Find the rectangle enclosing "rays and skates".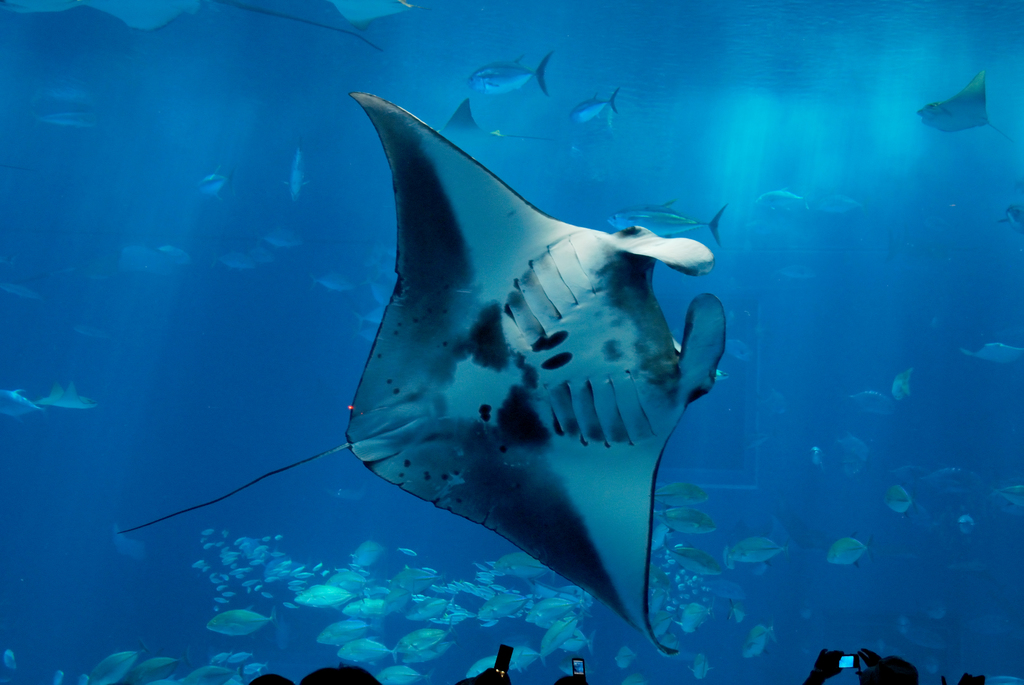
(113,91,728,657).
